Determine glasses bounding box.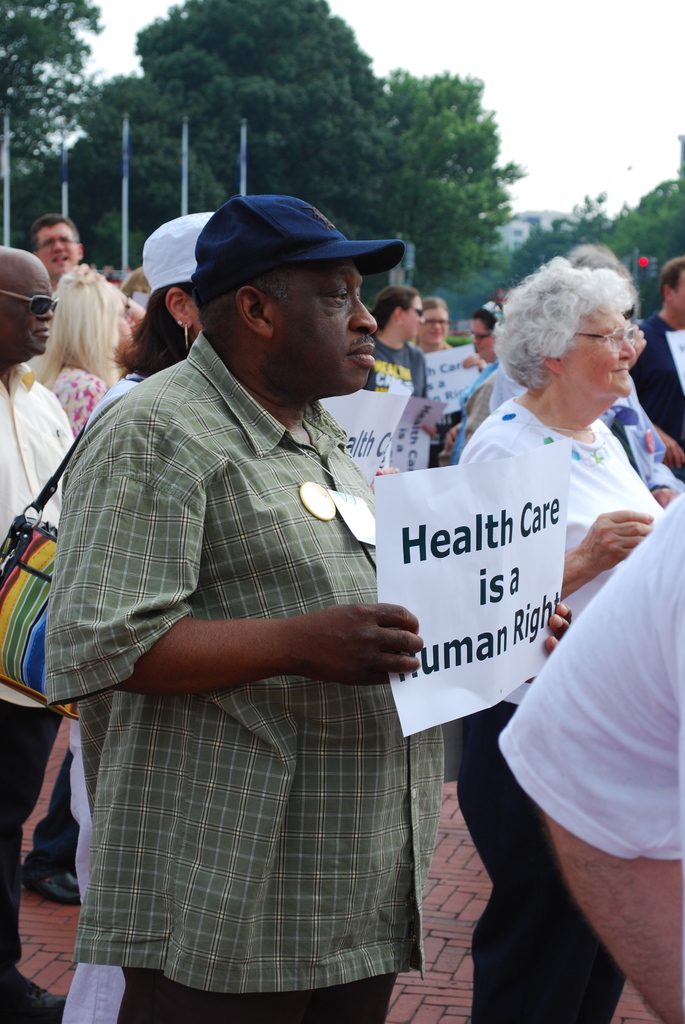
Determined: box=[470, 330, 491, 344].
